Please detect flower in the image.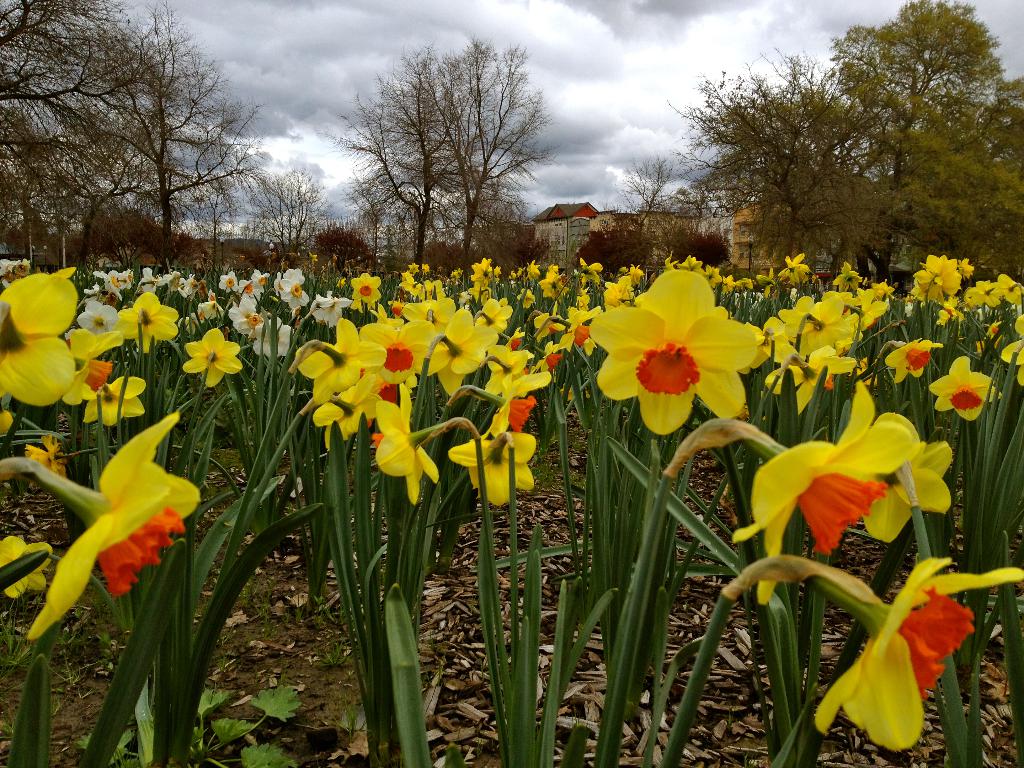
(822,549,1023,756).
